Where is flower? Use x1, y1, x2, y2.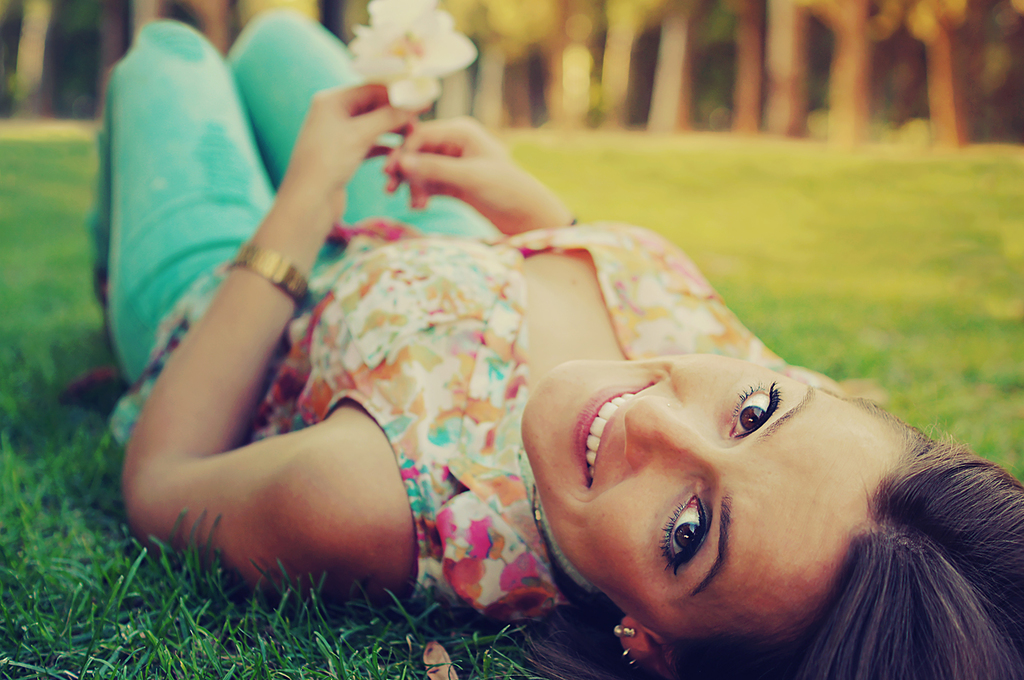
332, 7, 491, 103.
